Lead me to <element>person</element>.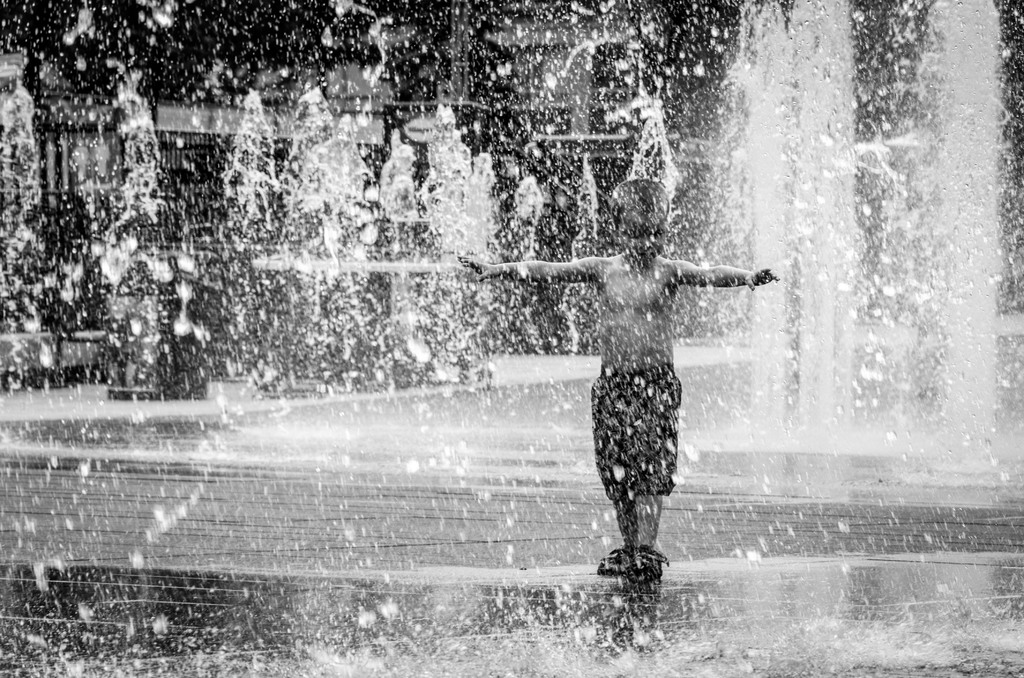
Lead to x1=505, y1=153, x2=760, y2=597.
